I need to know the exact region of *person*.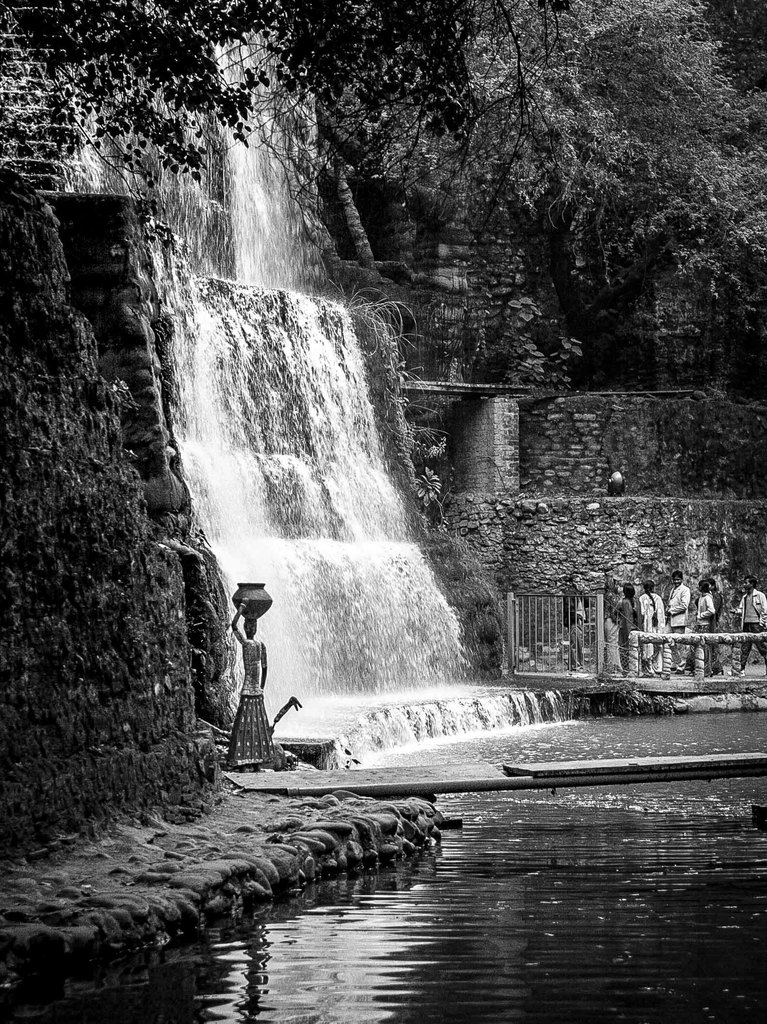
Region: (638,580,668,675).
